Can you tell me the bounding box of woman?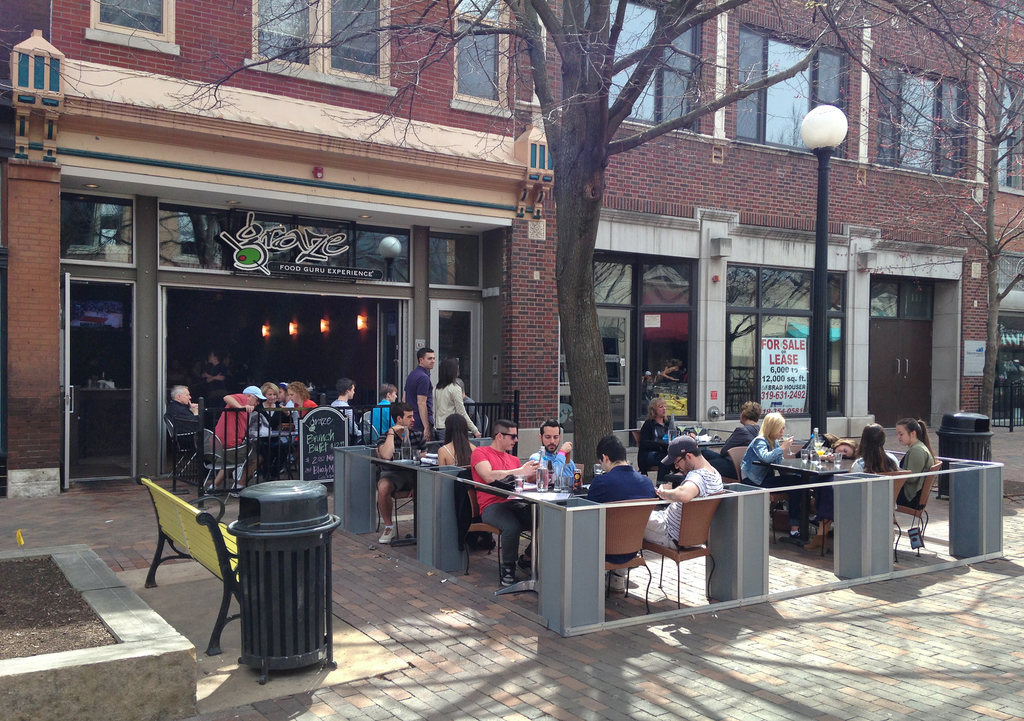
select_region(804, 431, 855, 455).
